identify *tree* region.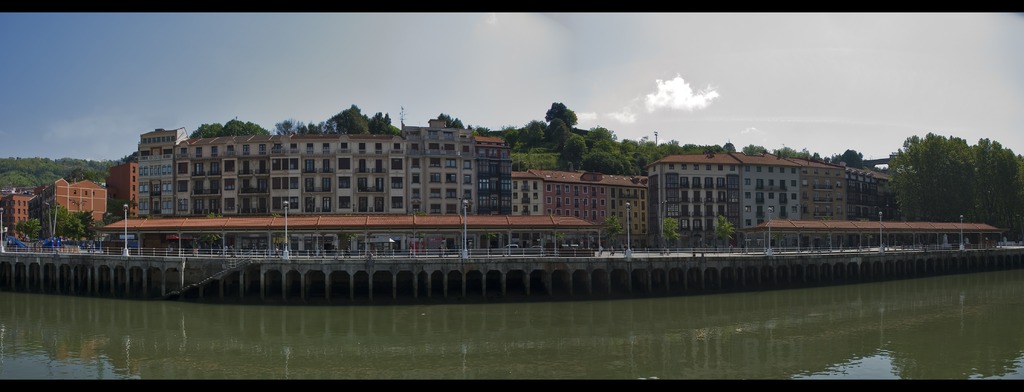
Region: [x1=656, y1=212, x2=678, y2=253].
